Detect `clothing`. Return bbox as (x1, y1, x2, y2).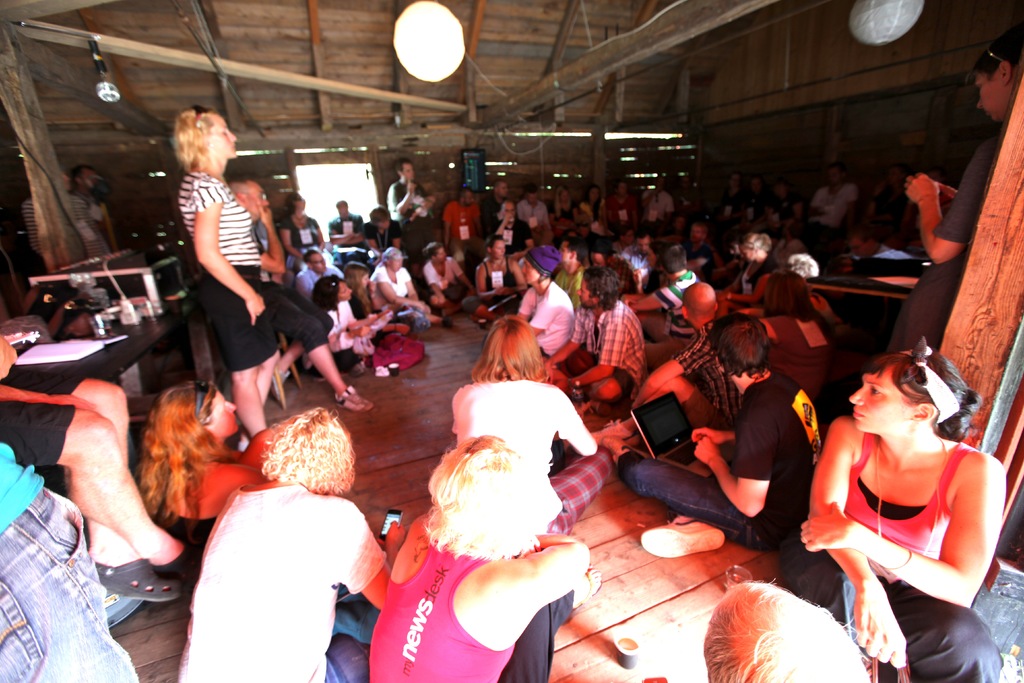
(749, 294, 838, 425).
